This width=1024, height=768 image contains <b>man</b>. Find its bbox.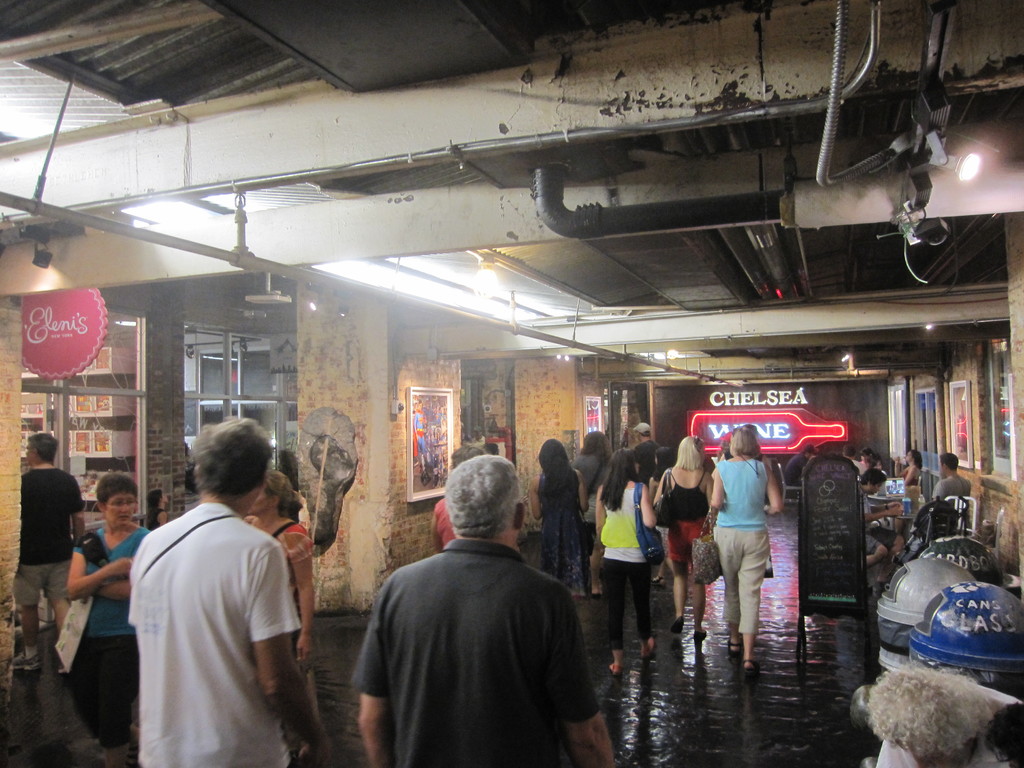
<bbox>126, 416, 332, 767</bbox>.
